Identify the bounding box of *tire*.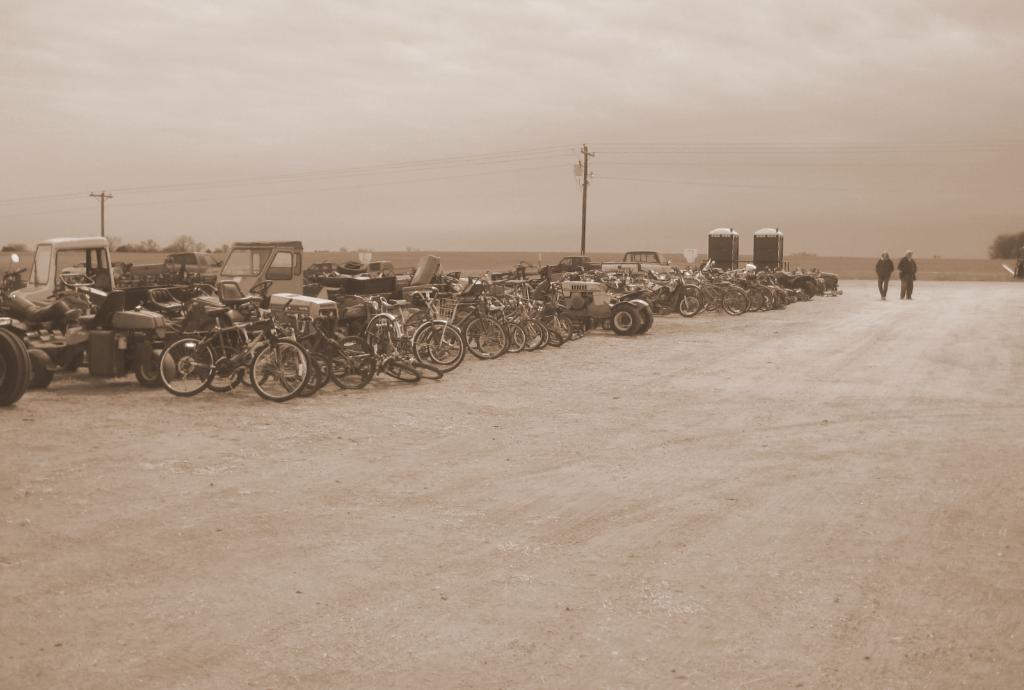
Rect(796, 274, 815, 299).
